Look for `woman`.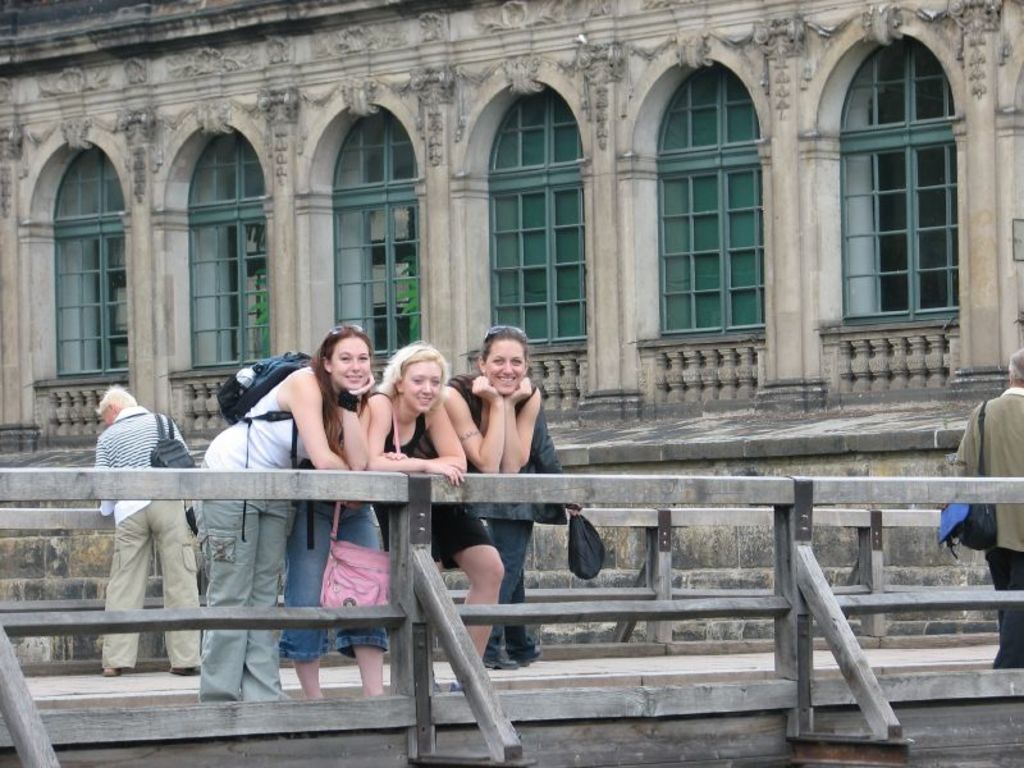
Found: 279,339,475,705.
